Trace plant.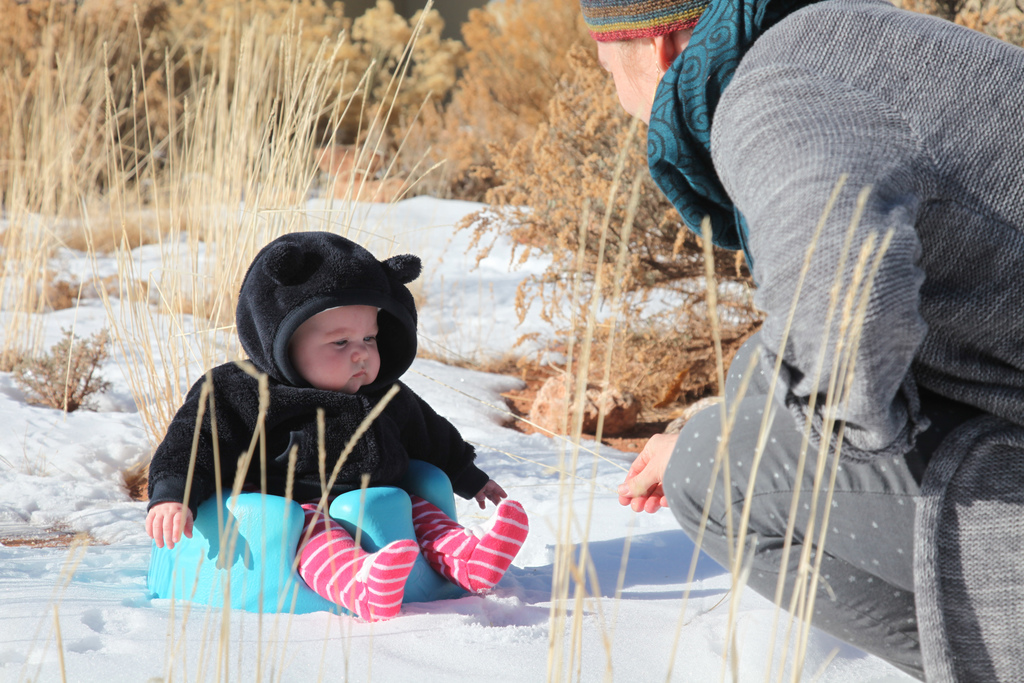
Traced to region(19, 522, 88, 682).
